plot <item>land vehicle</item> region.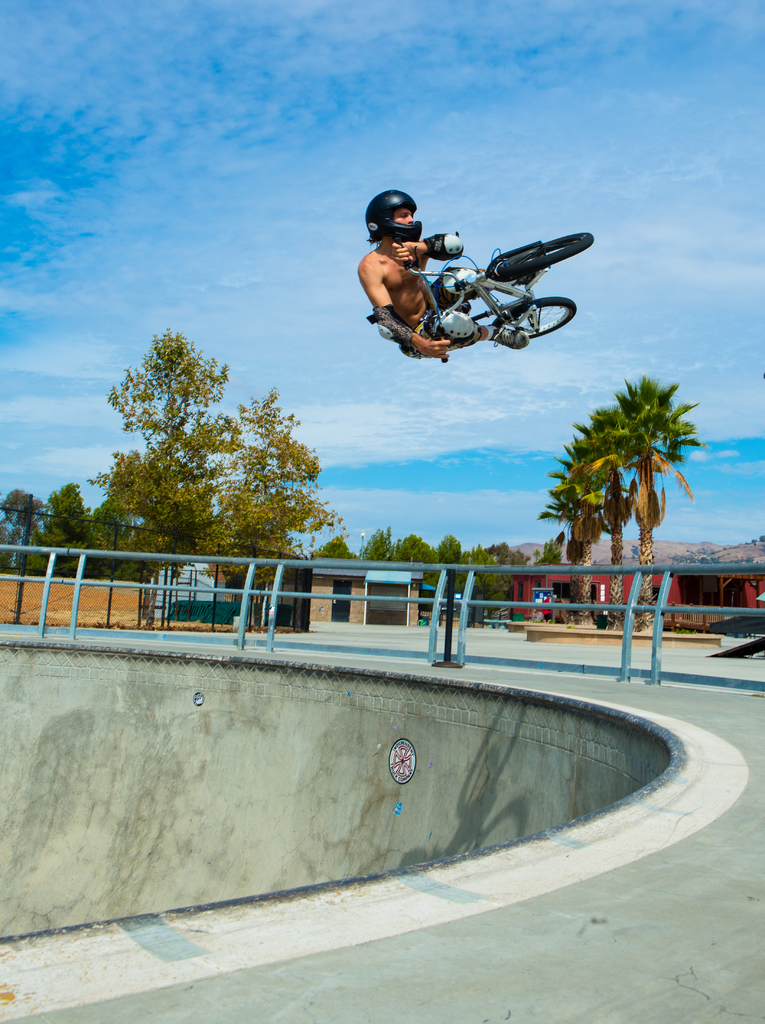
Plotted at select_region(357, 227, 607, 362).
